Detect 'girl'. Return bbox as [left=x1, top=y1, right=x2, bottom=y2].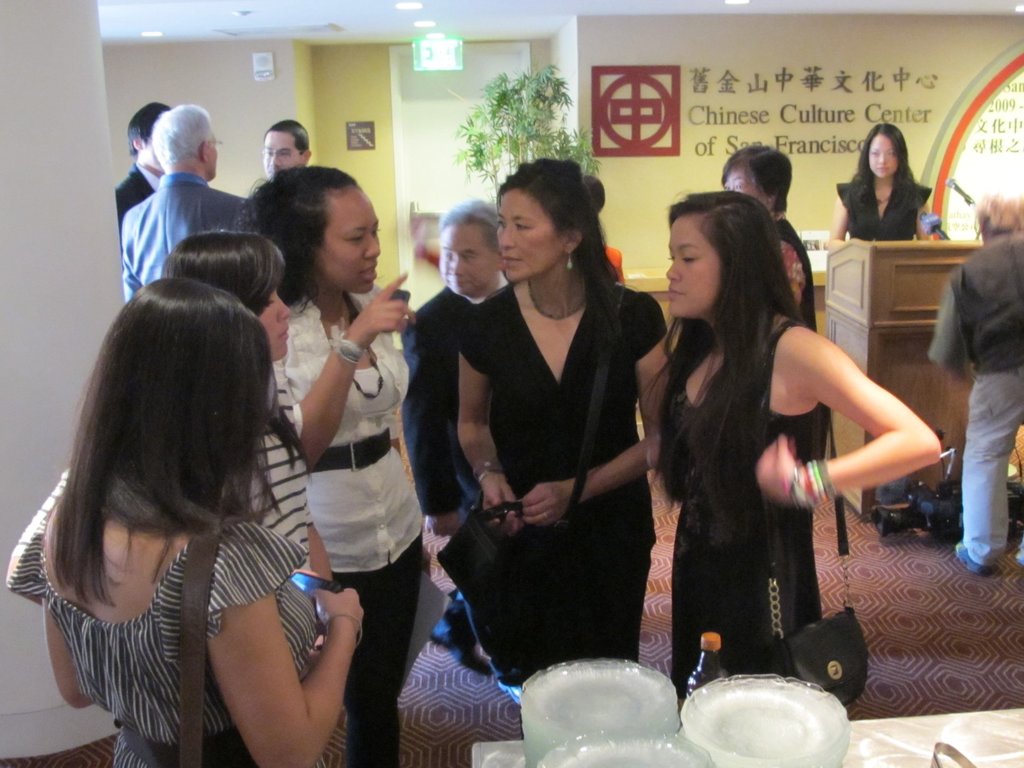
[left=824, top=127, right=943, bottom=248].
